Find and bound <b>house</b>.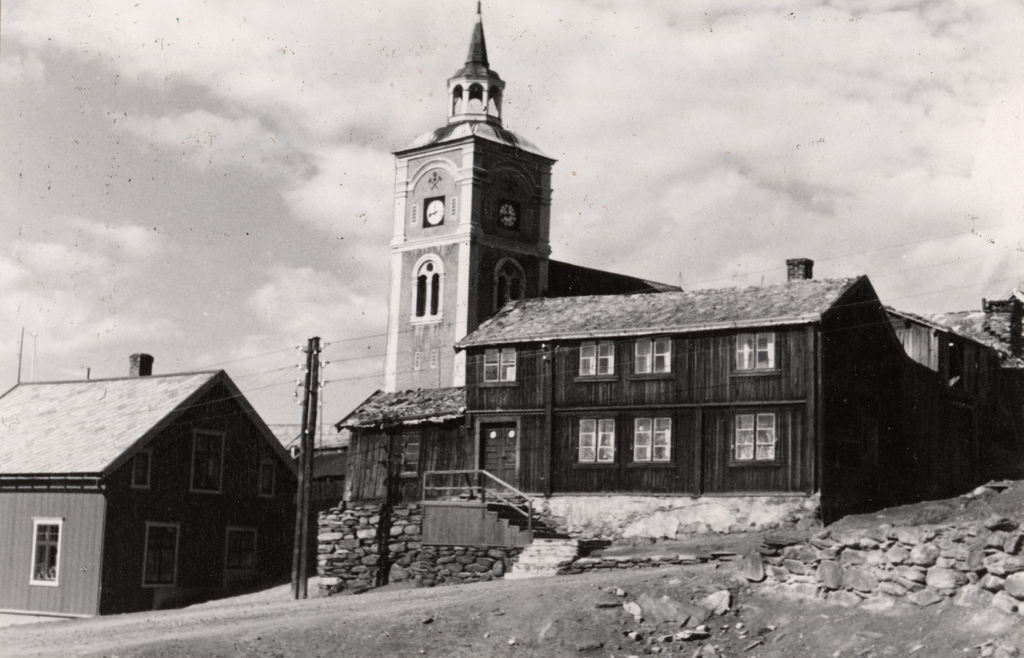
Bound: <box>346,63,1021,532</box>.
